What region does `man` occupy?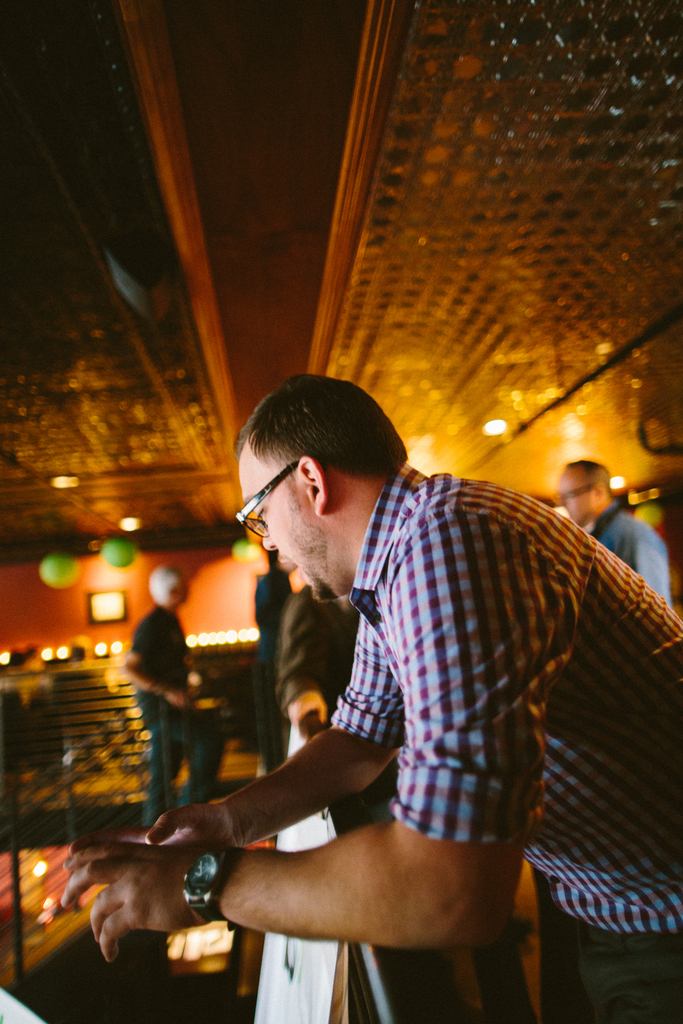
locate(140, 360, 661, 984).
